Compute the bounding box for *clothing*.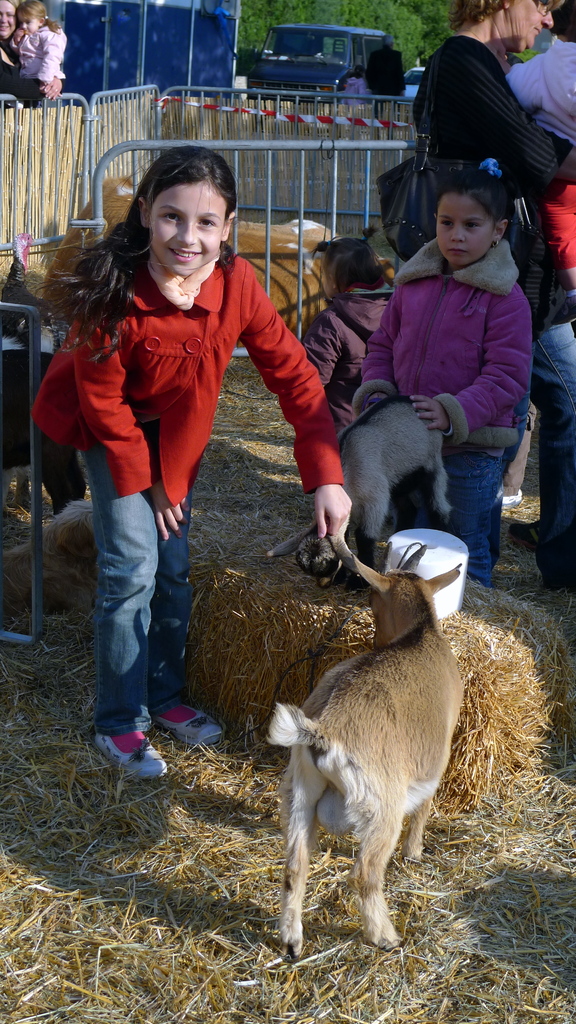
pyautogui.locateOnScreen(399, 42, 559, 351).
